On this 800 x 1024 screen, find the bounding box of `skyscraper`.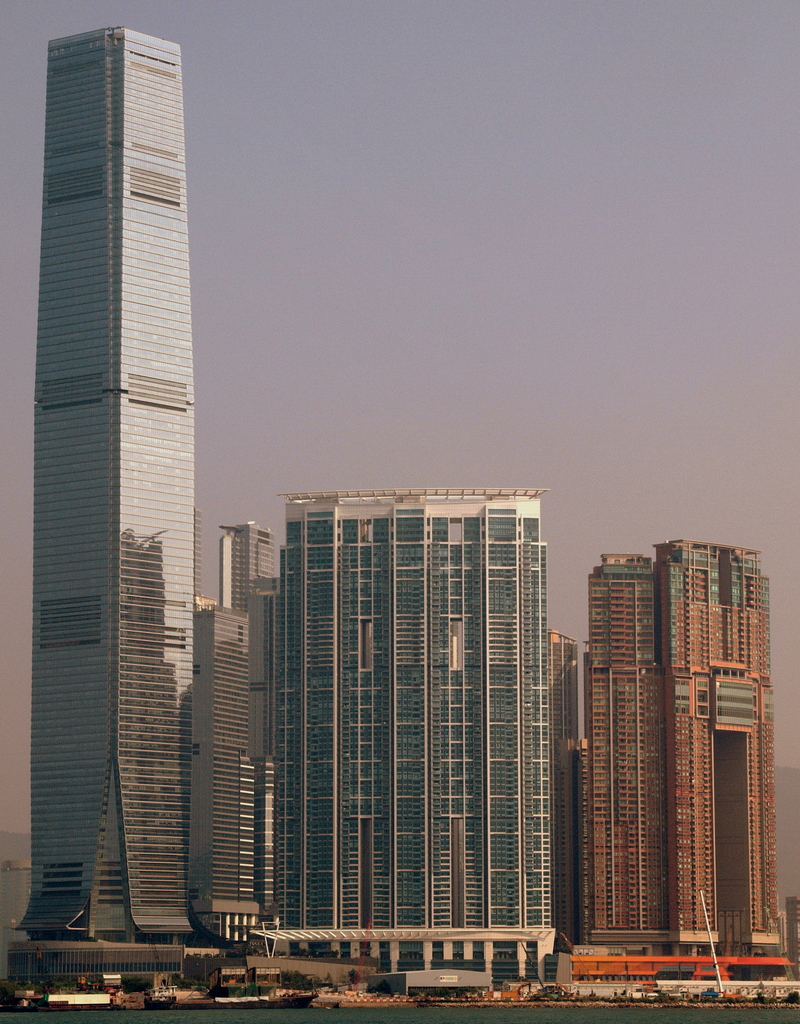
Bounding box: left=0, top=20, right=201, bottom=995.
